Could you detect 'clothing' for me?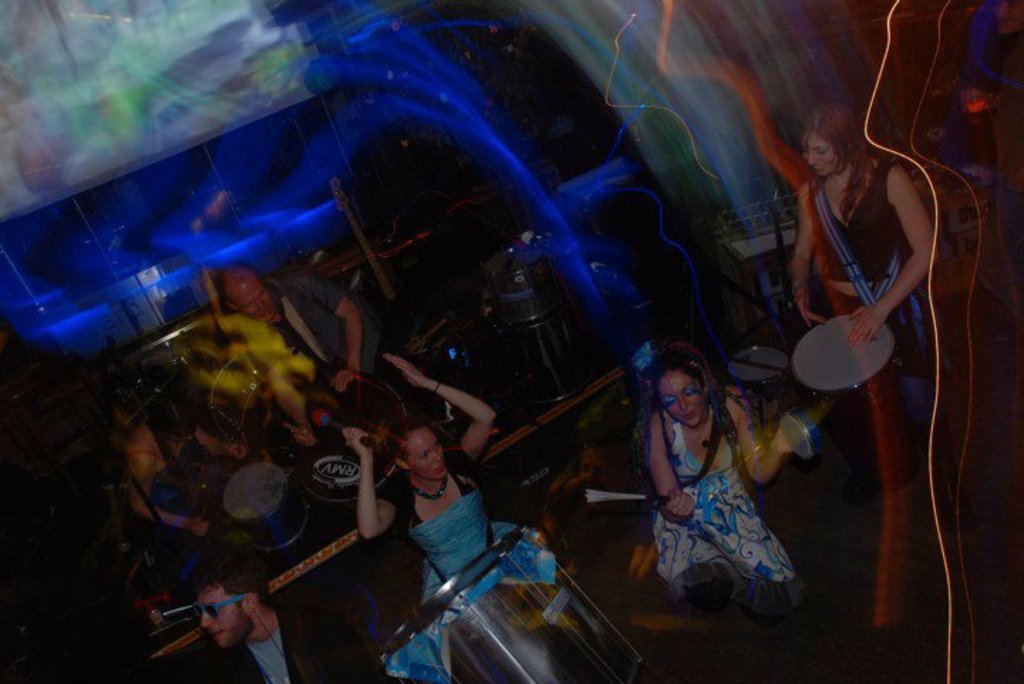
Detection result: BBox(206, 586, 381, 683).
